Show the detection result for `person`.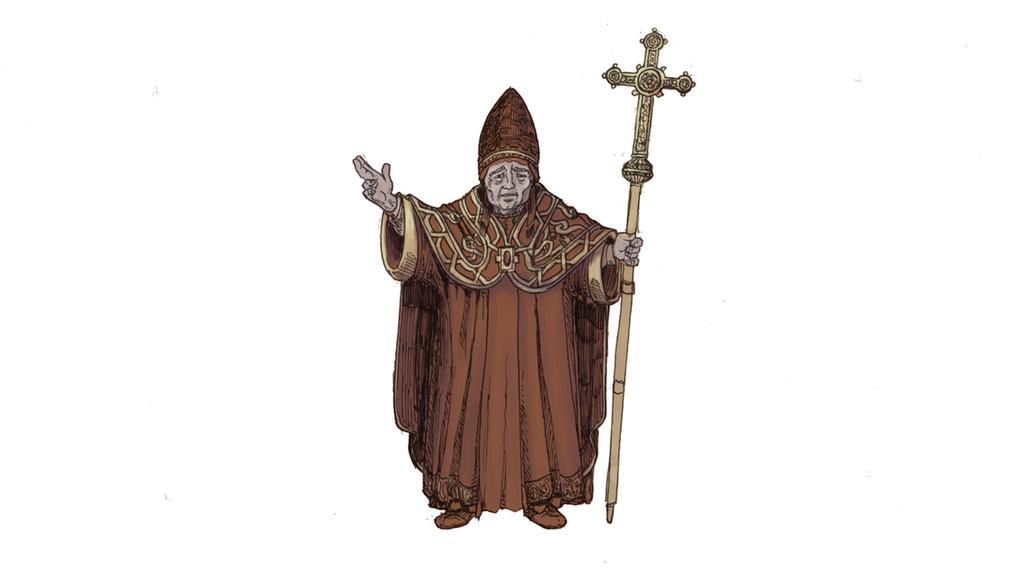
[left=350, top=85, right=646, bottom=533].
